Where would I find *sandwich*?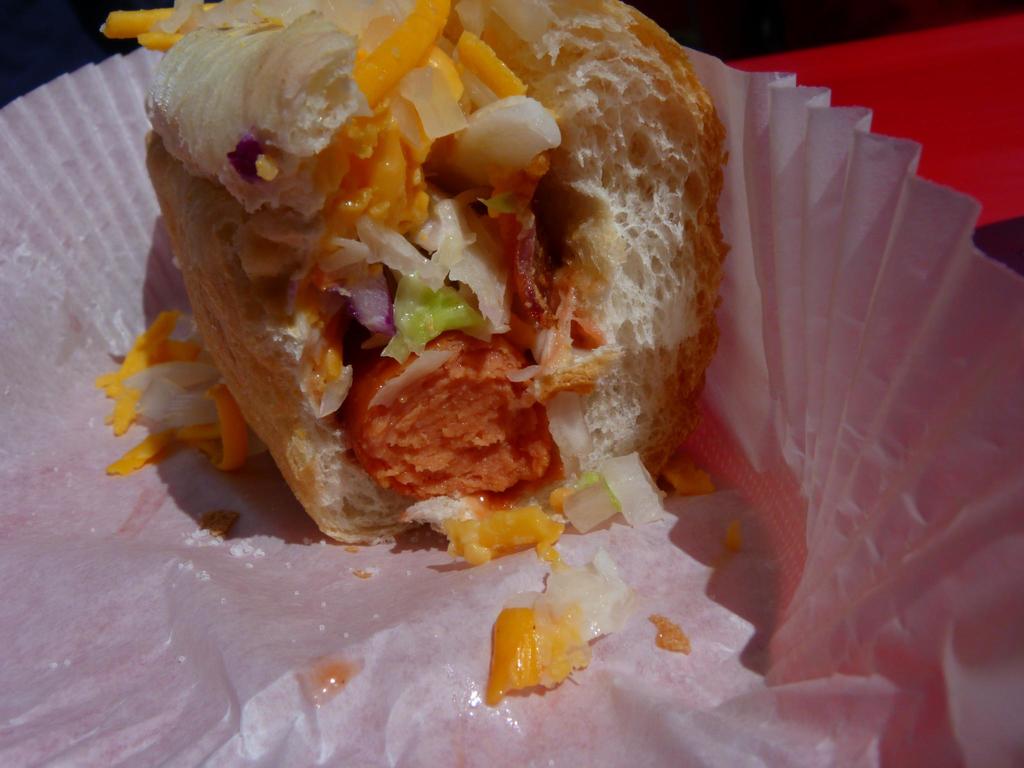
At 93 0 742 564.
